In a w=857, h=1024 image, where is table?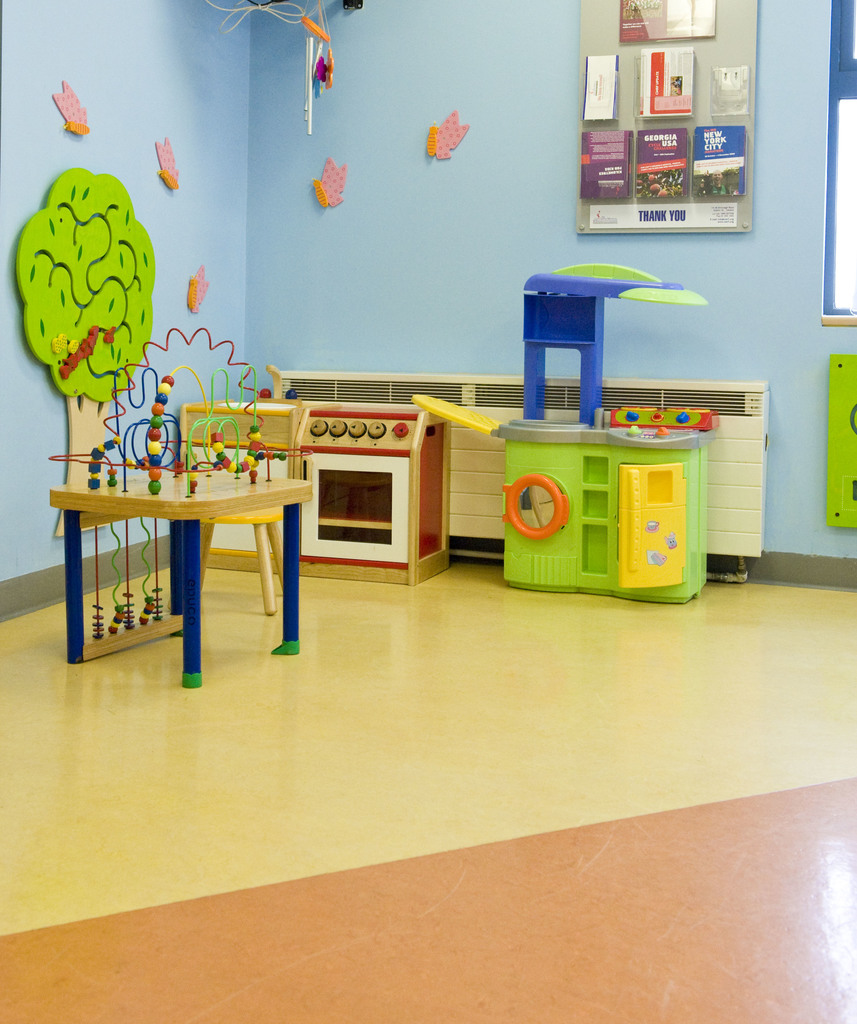
bbox=(53, 451, 337, 663).
